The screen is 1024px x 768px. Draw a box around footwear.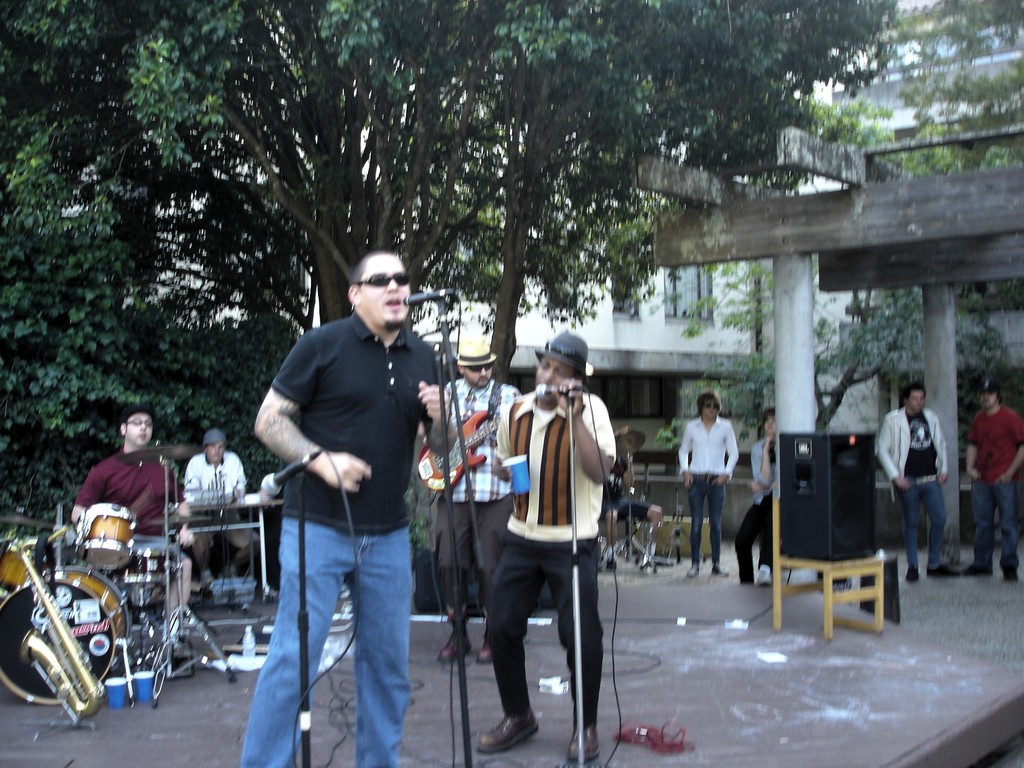
locate(687, 564, 699, 577).
